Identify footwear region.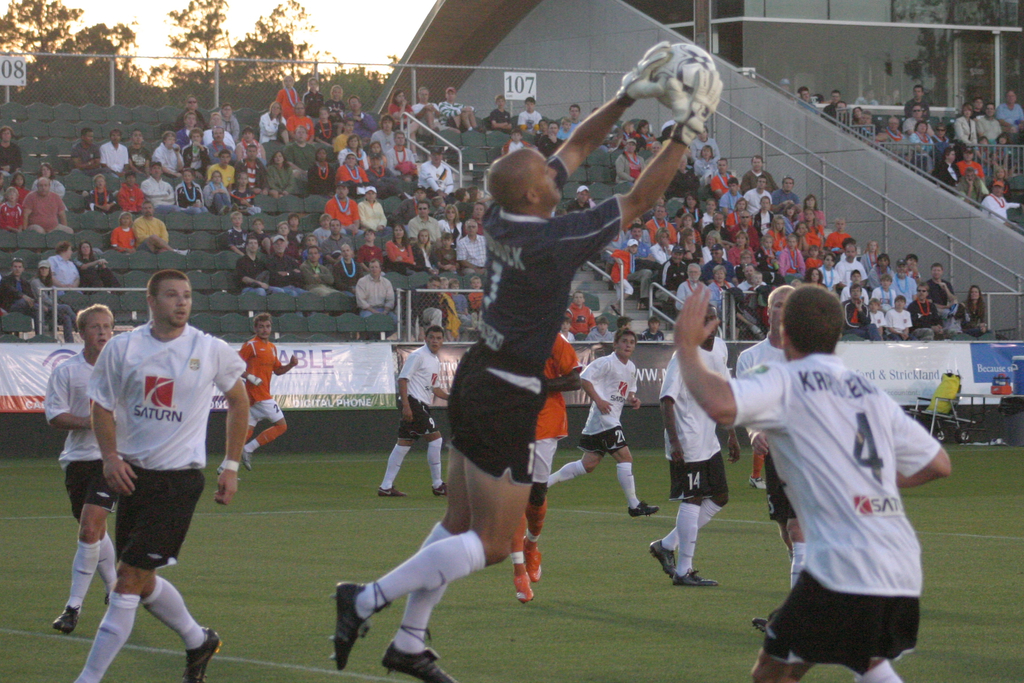
Region: left=750, top=478, right=764, bottom=488.
